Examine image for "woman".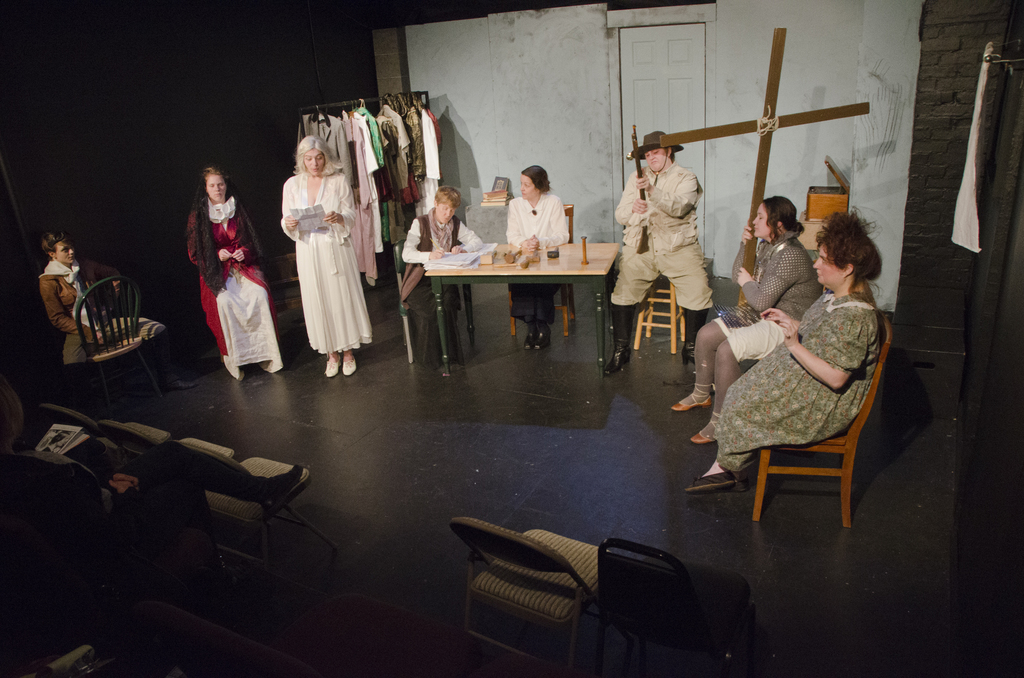
Examination result: 48,215,174,376.
